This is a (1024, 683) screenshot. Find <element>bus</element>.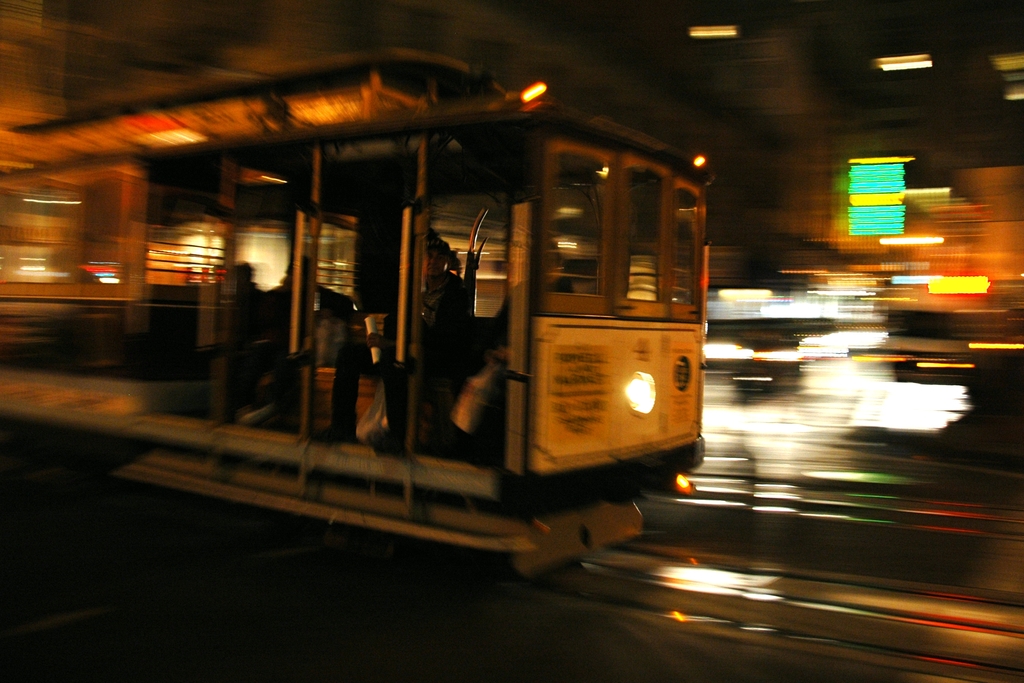
Bounding box: (left=0, top=47, right=715, bottom=573).
